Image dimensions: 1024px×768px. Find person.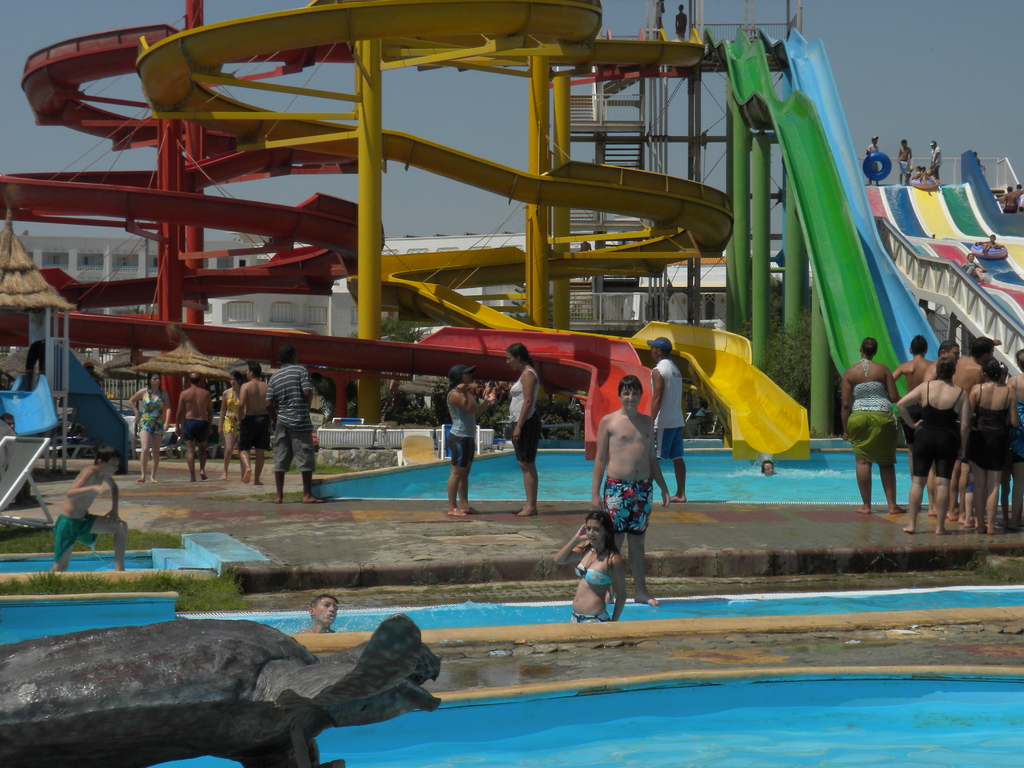
Rect(671, 5, 687, 44).
